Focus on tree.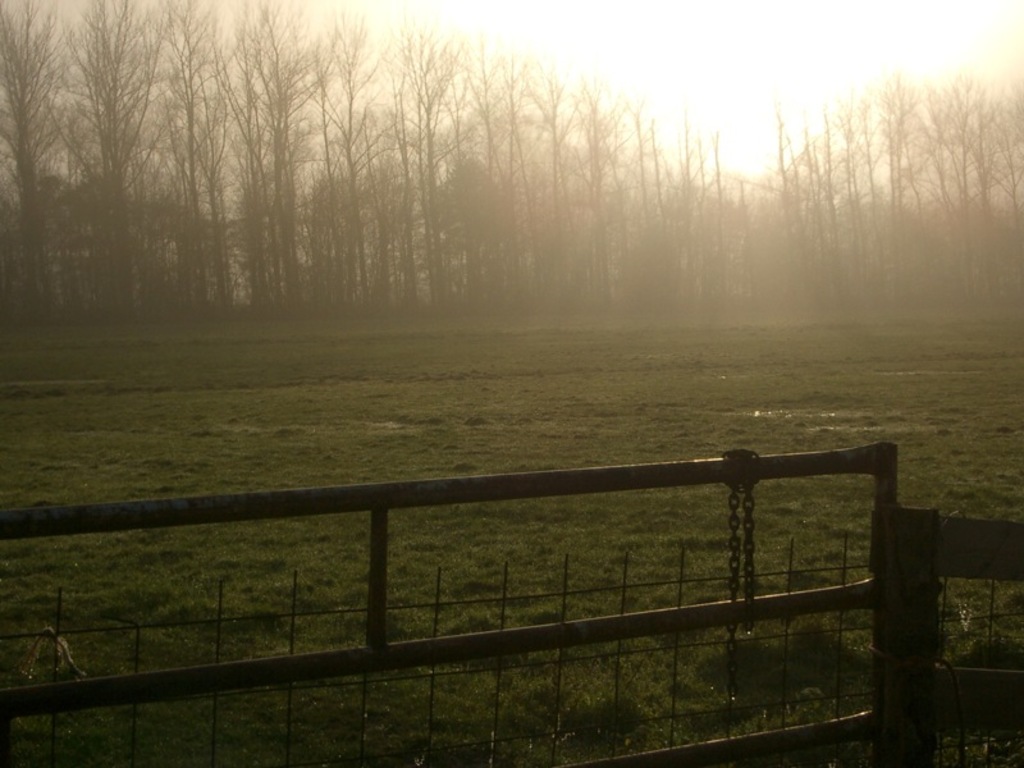
Focused at {"left": 545, "top": 59, "right": 570, "bottom": 333}.
